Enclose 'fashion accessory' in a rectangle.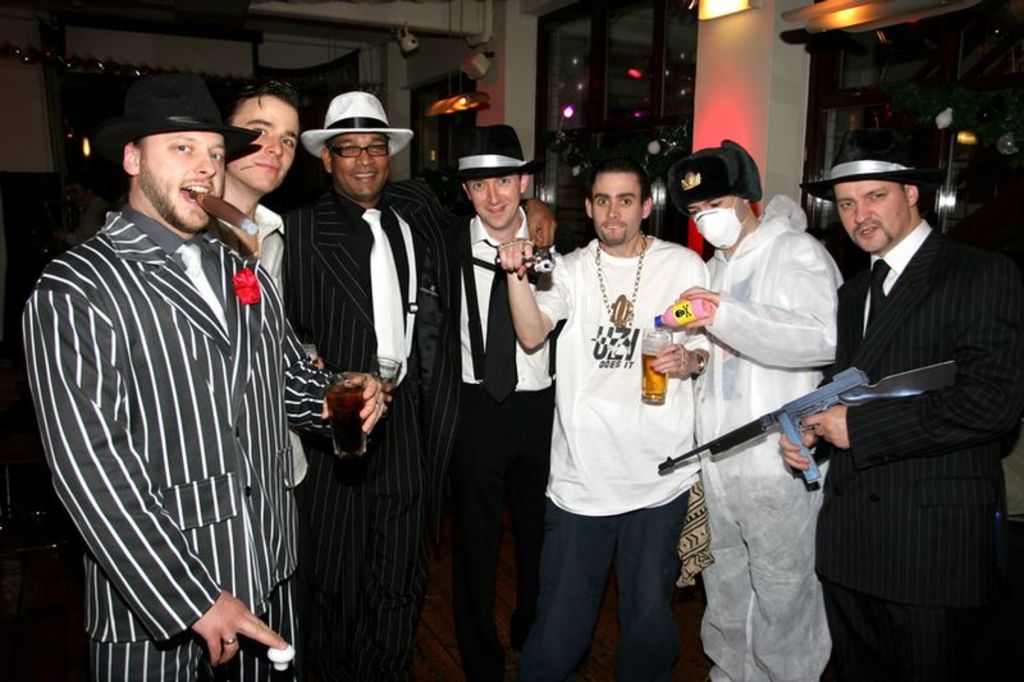
[216,635,237,647].
